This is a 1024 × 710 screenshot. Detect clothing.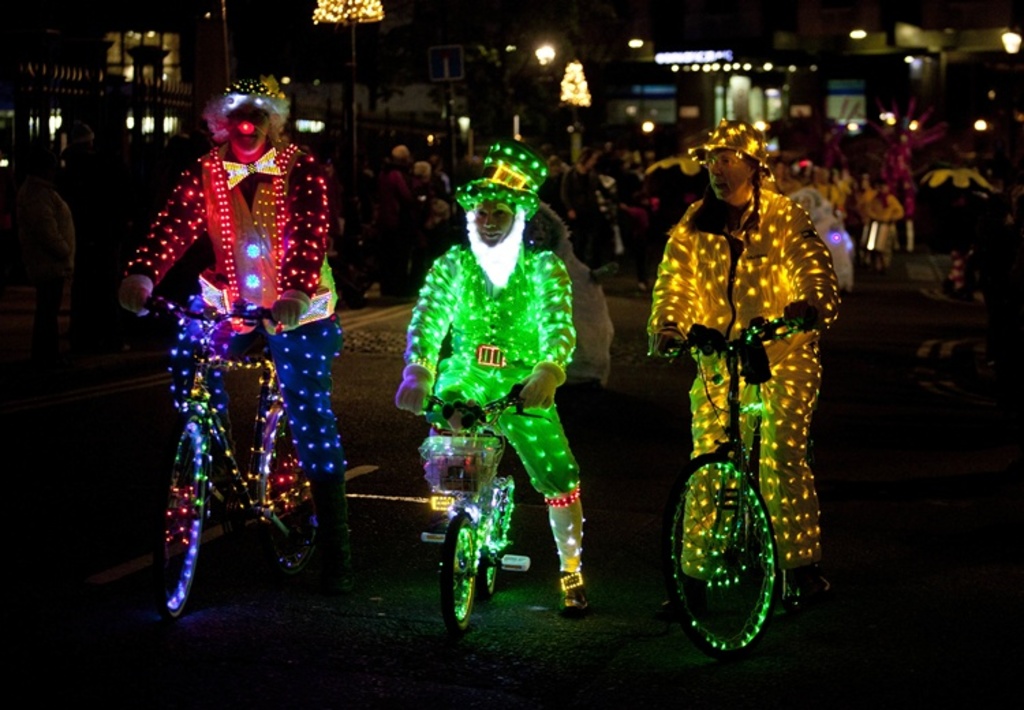
127,146,339,315.
